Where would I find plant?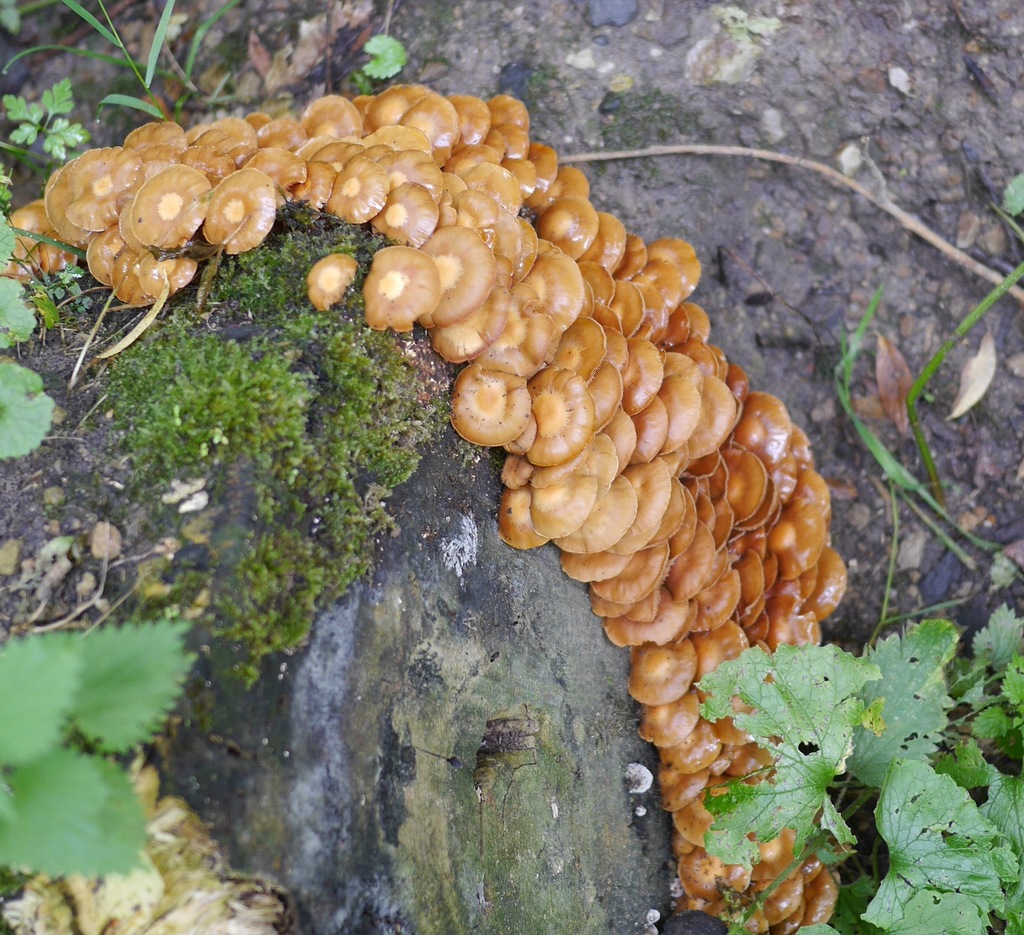
At 0 603 199 882.
